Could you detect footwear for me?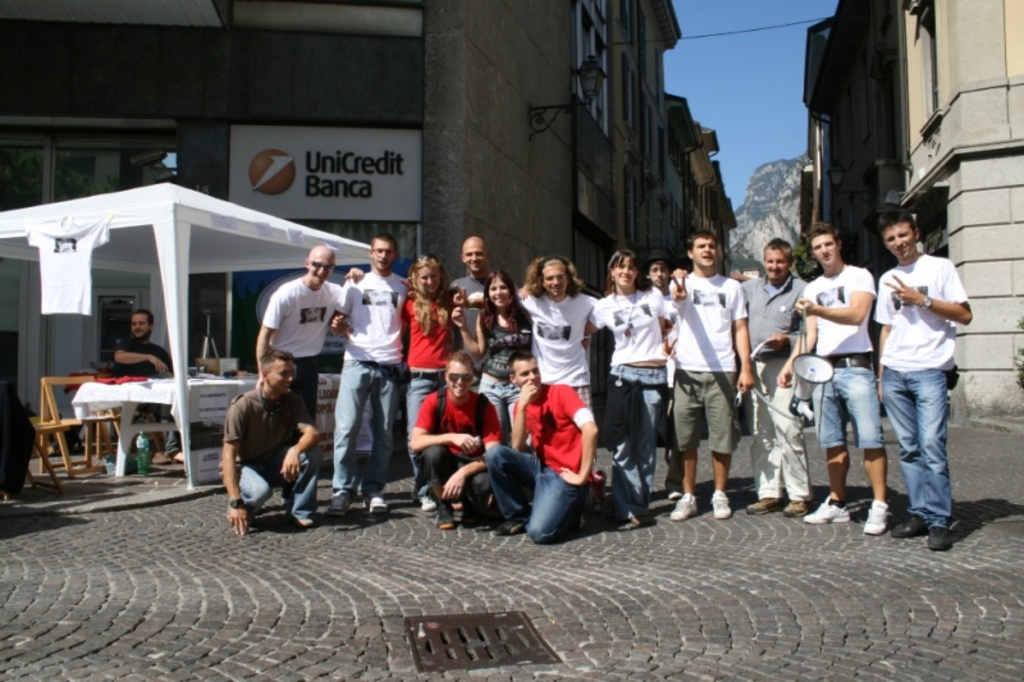
Detection result: {"left": 708, "top": 491, "right": 731, "bottom": 517}.
